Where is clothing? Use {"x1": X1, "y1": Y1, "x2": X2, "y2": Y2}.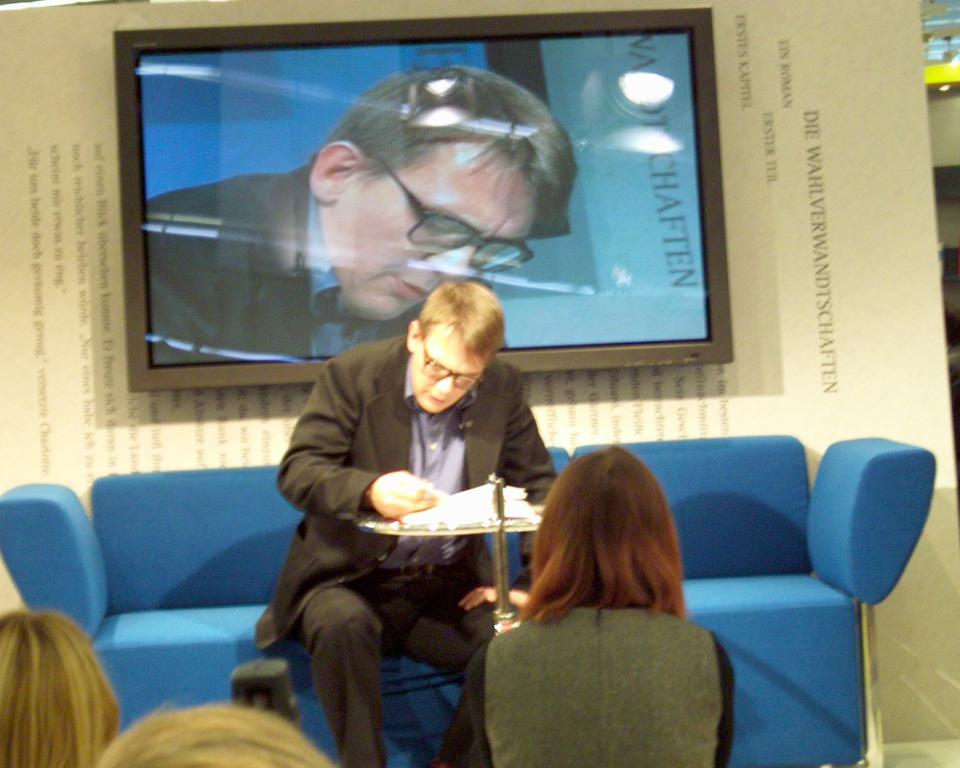
{"x1": 144, "y1": 160, "x2": 420, "y2": 362}.
